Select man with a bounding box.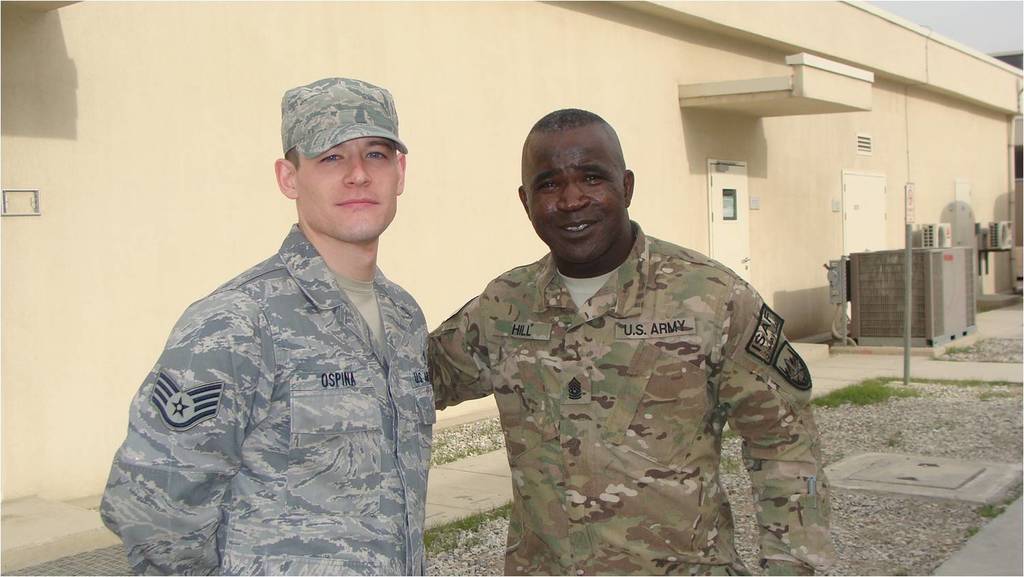
x1=412, y1=99, x2=816, y2=568.
